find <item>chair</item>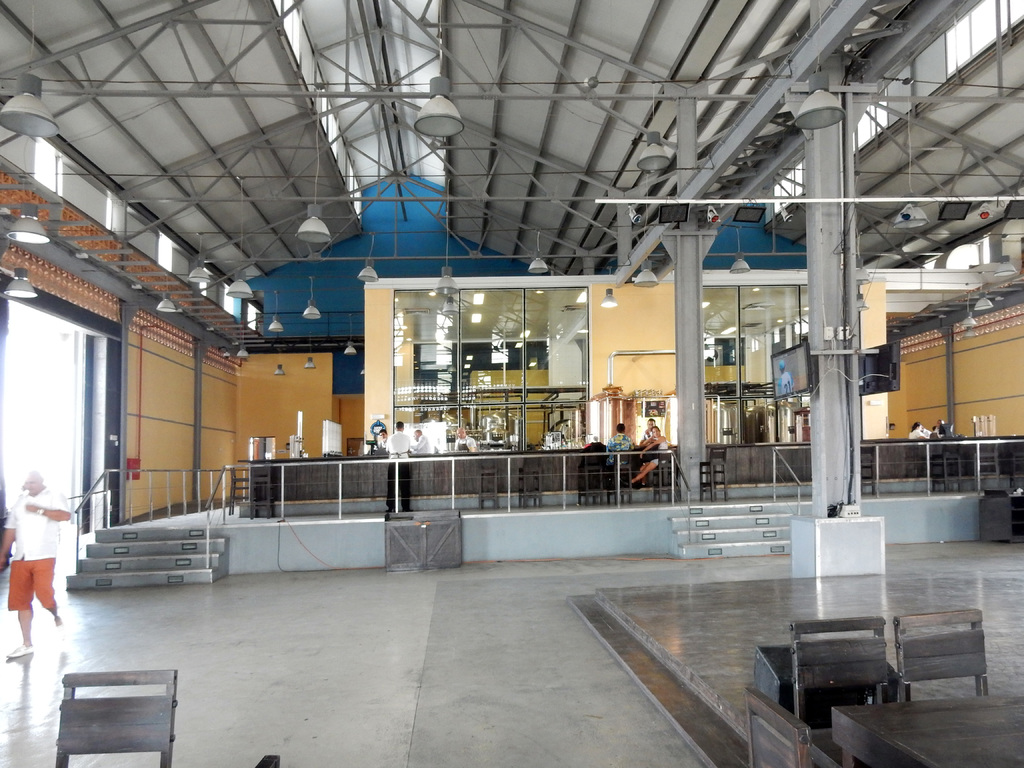
{"x1": 1006, "y1": 447, "x2": 1022, "y2": 485}
